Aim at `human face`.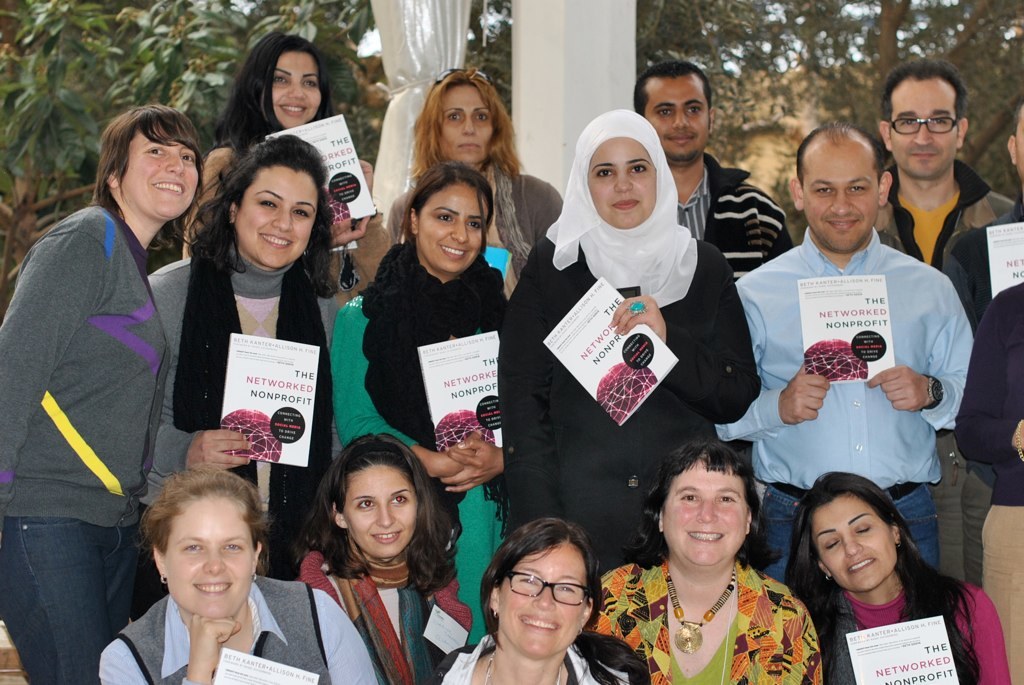
Aimed at (x1=804, y1=491, x2=897, y2=596).
